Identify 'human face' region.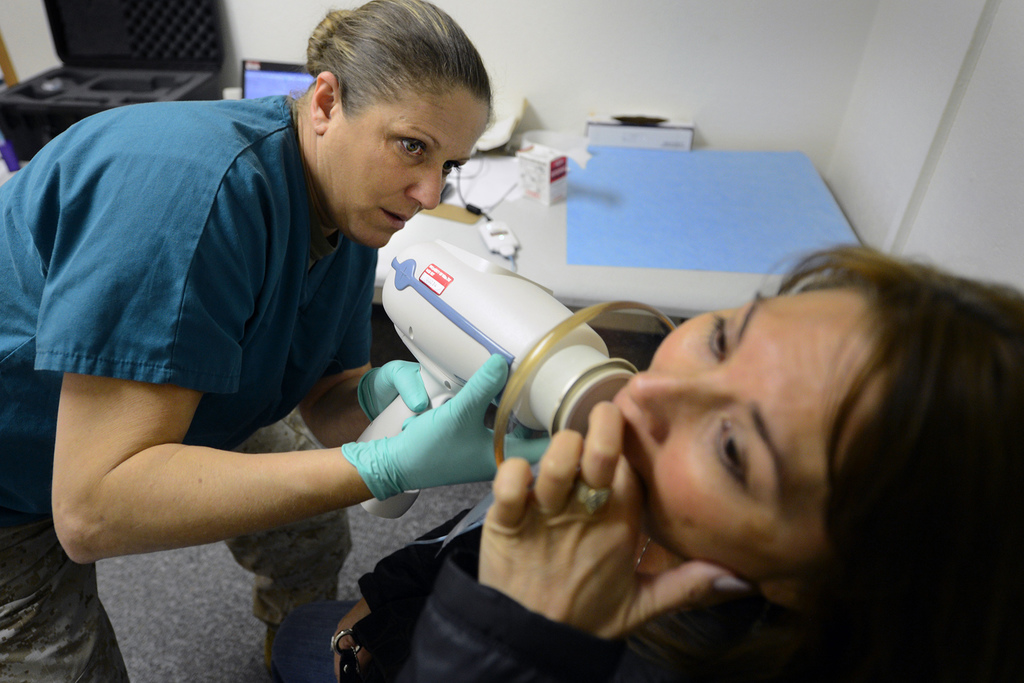
Region: detection(616, 295, 884, 583).
